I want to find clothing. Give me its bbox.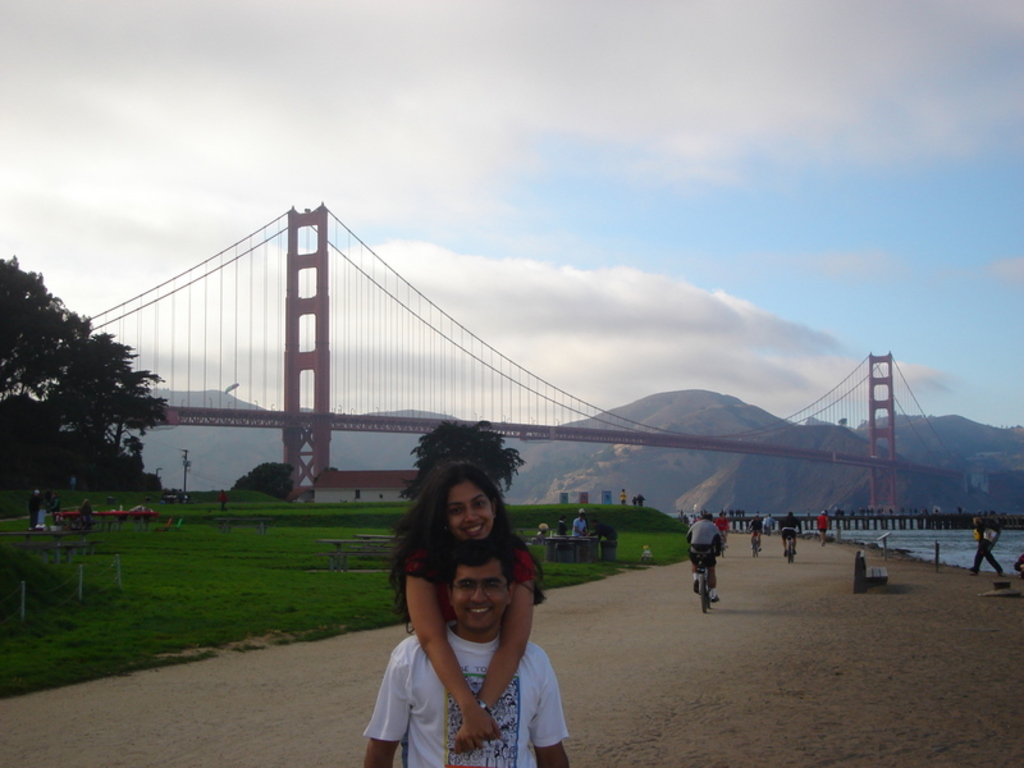
bbox=(362, 579, 561, 748).
